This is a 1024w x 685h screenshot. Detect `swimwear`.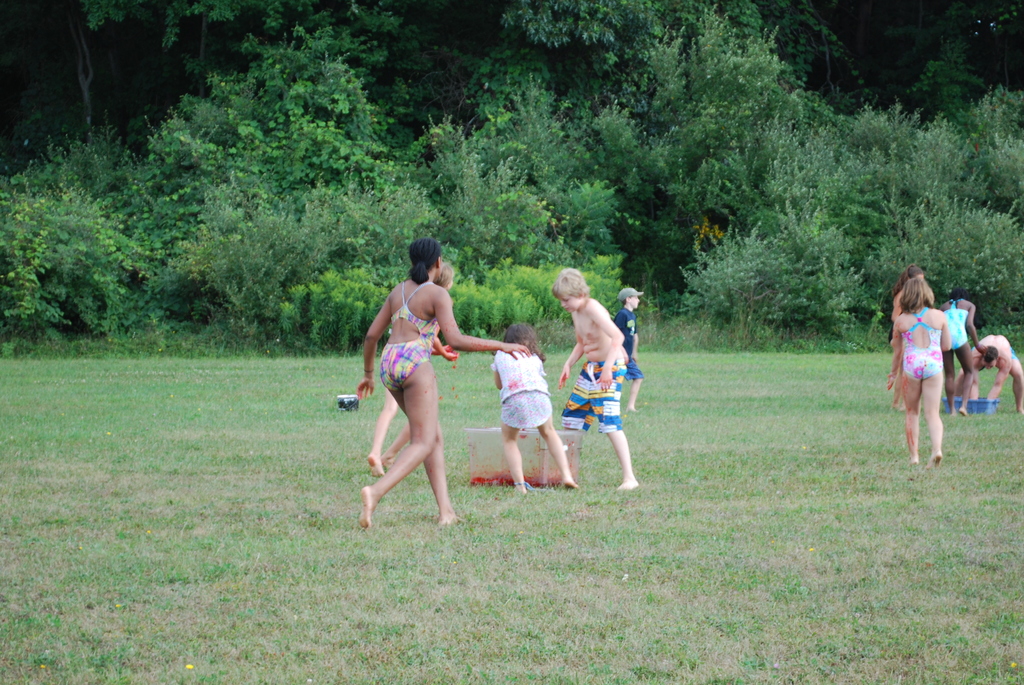
(left=902, top=303, right=943, bottom=388).
